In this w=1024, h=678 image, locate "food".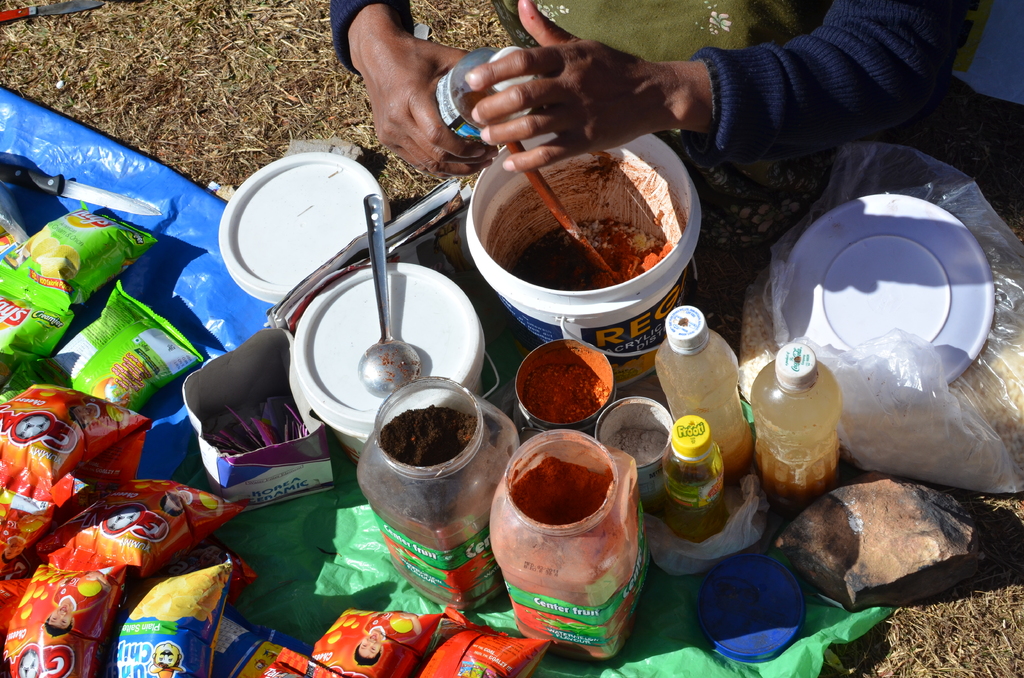
Bounding box: locate(505, 439, 635, 645).
